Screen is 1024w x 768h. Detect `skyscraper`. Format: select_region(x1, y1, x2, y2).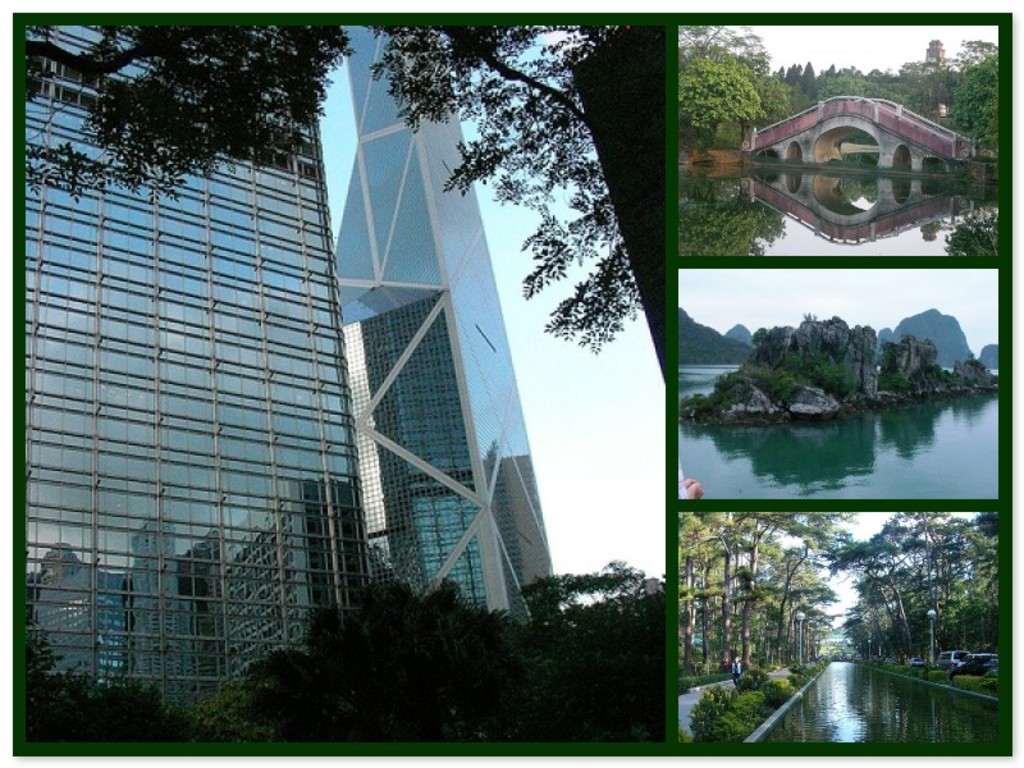
select_region(26, 58, 399, 716).
